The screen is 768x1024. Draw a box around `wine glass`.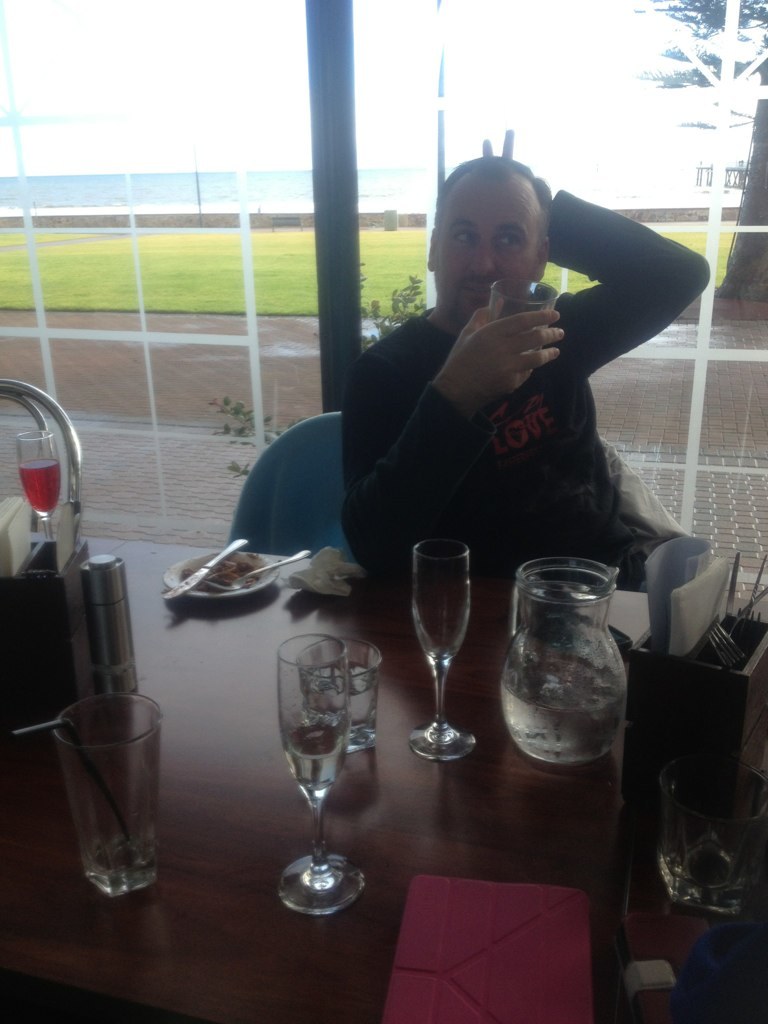
box(412, 542, 476, 769).
